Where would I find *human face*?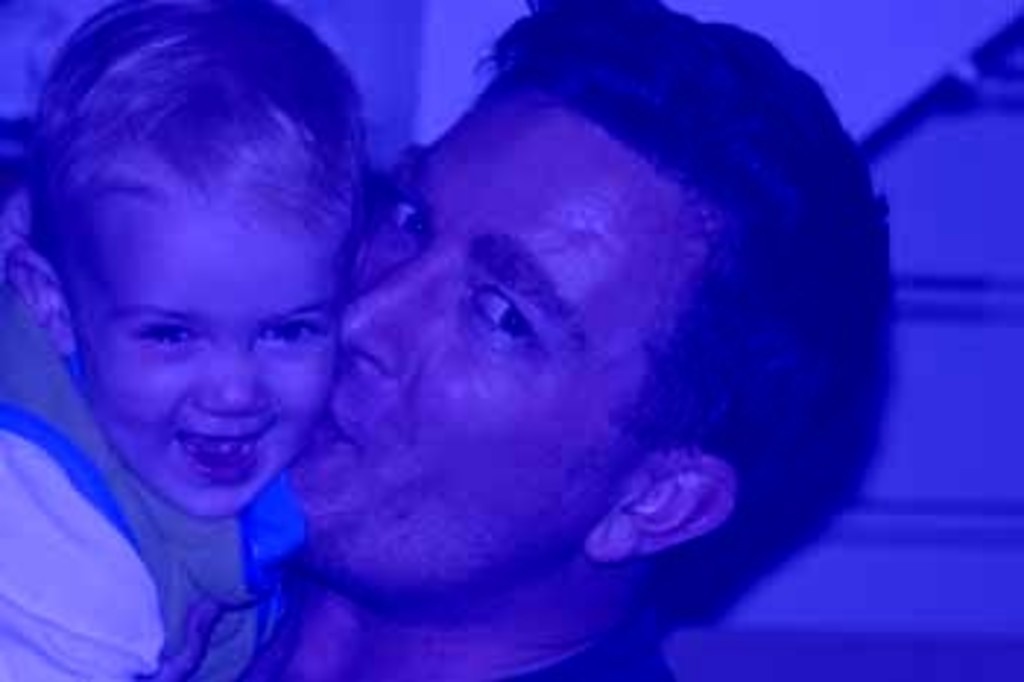
At (x1=70, y1=199, x2=351, y2=518).
